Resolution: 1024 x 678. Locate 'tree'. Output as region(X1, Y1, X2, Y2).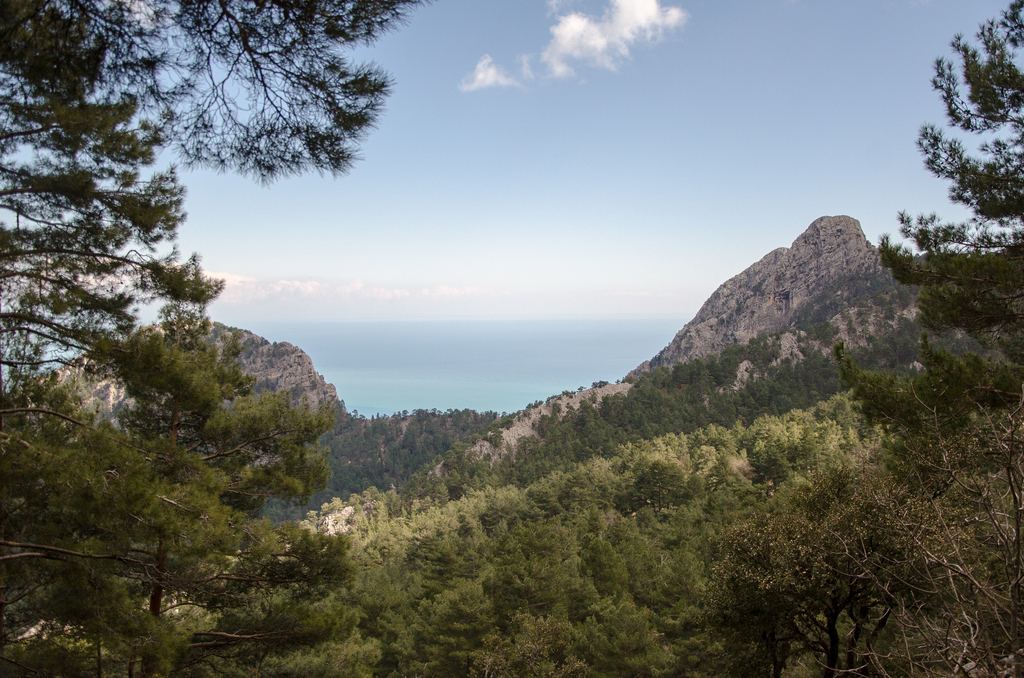
region(356, 0, 1023, 677).
